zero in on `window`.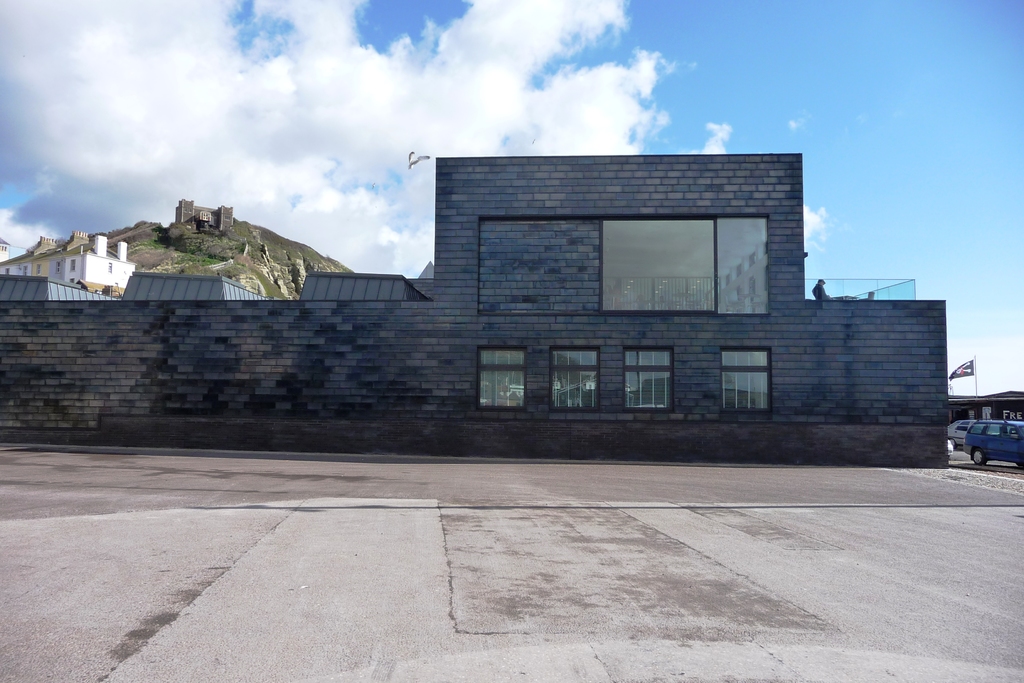
Zeroed in: BBox(549, 347, 600, 411).
